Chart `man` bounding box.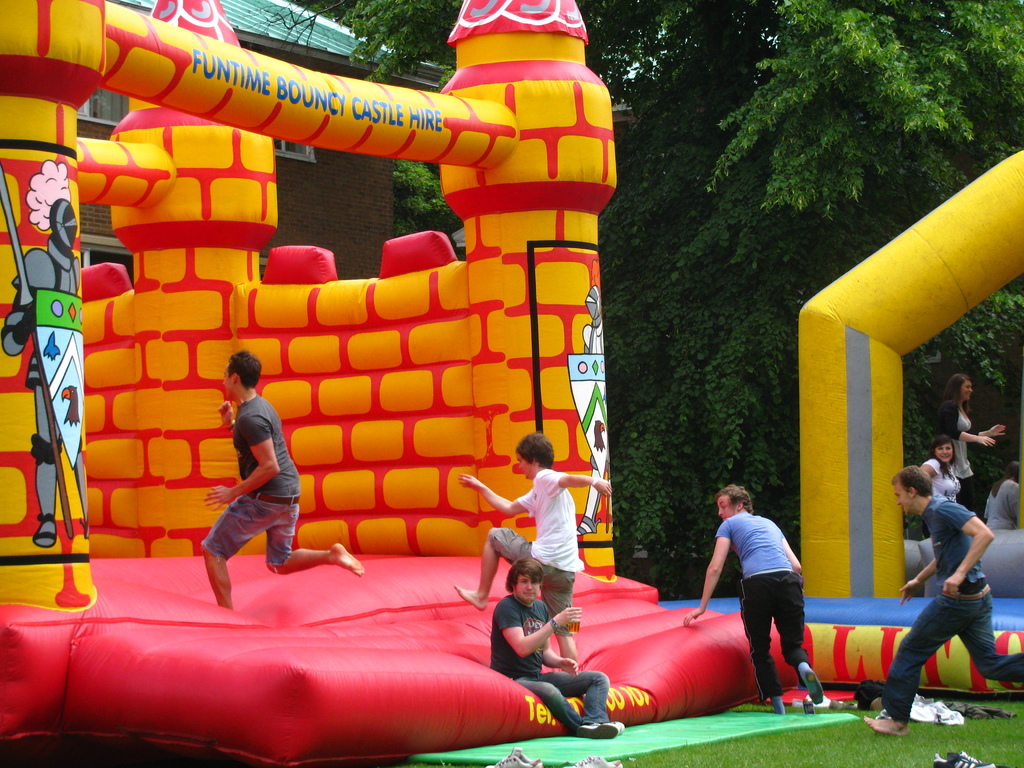
Charted: locate(199, 349, 364, 609).
